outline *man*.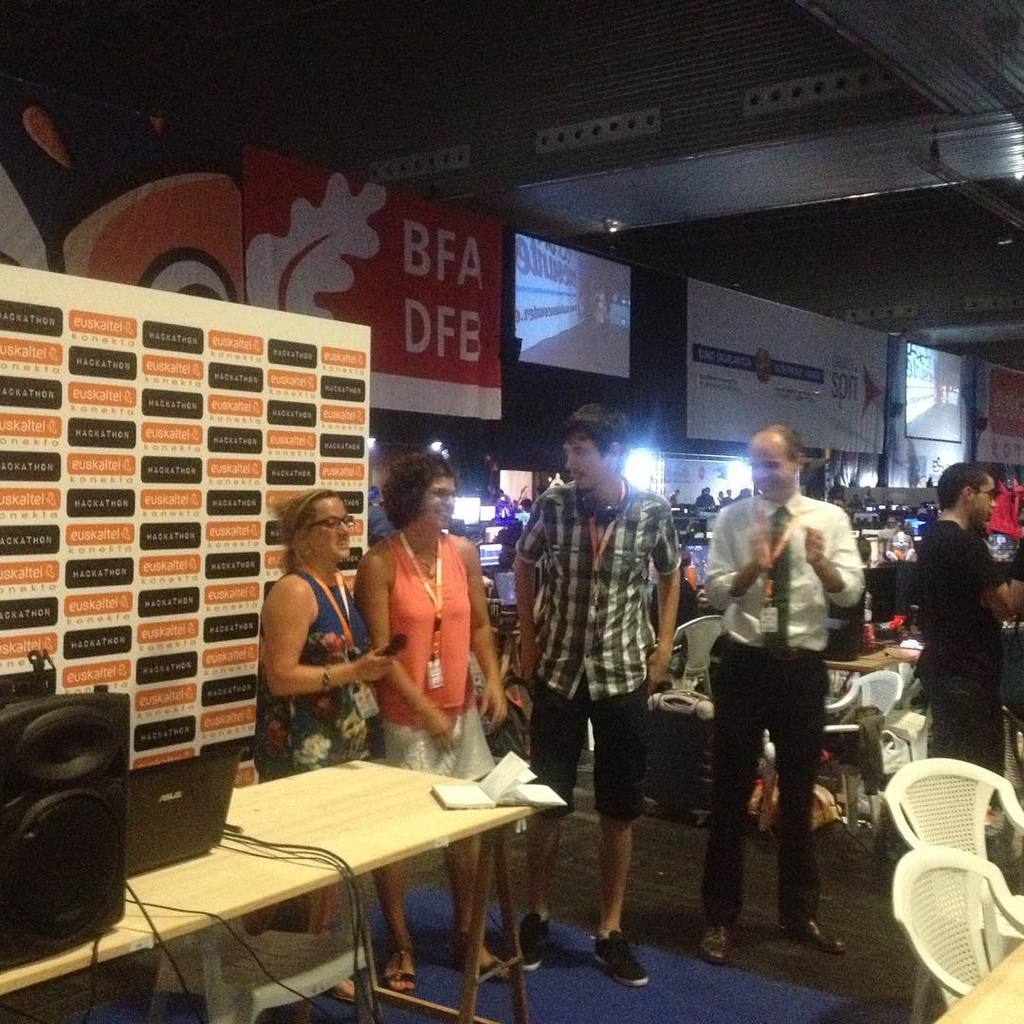
Outline: [510,402,686,986].
